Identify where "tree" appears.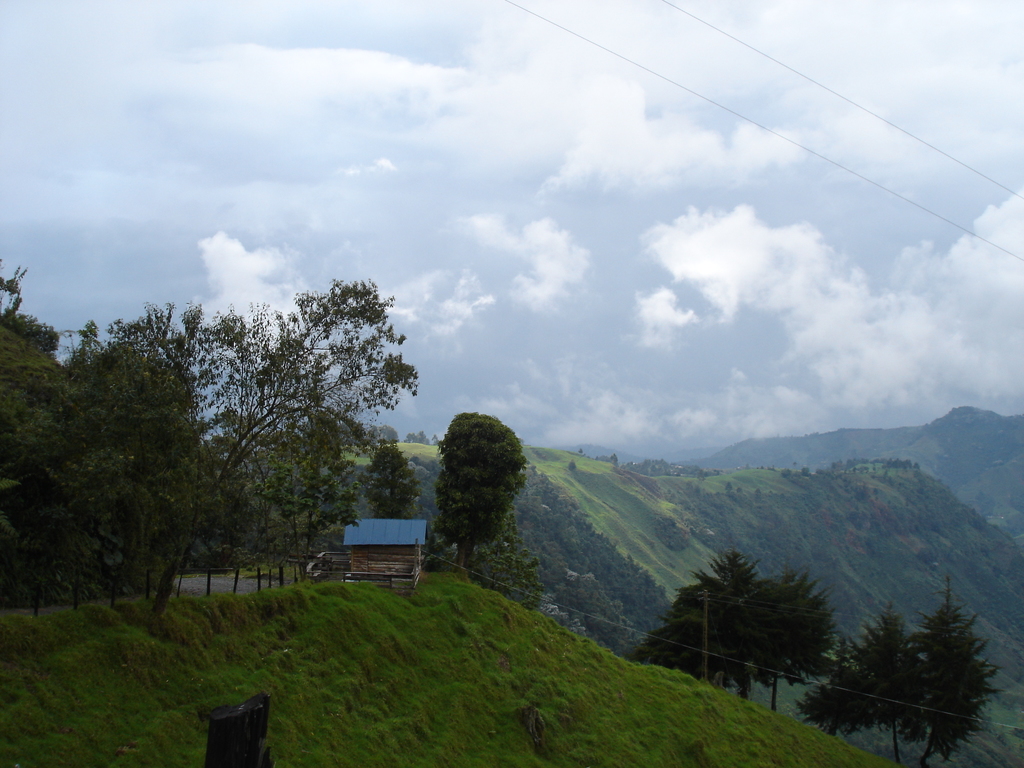
Appears at [x1=0, y1=262, x2=70, y2=410].
